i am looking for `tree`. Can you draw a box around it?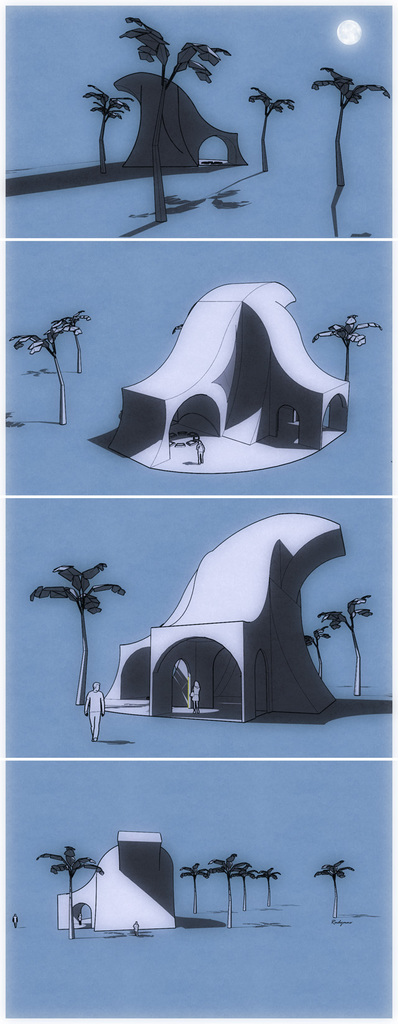
Sure, the bounding box is region(298, 308, 388, 378).
